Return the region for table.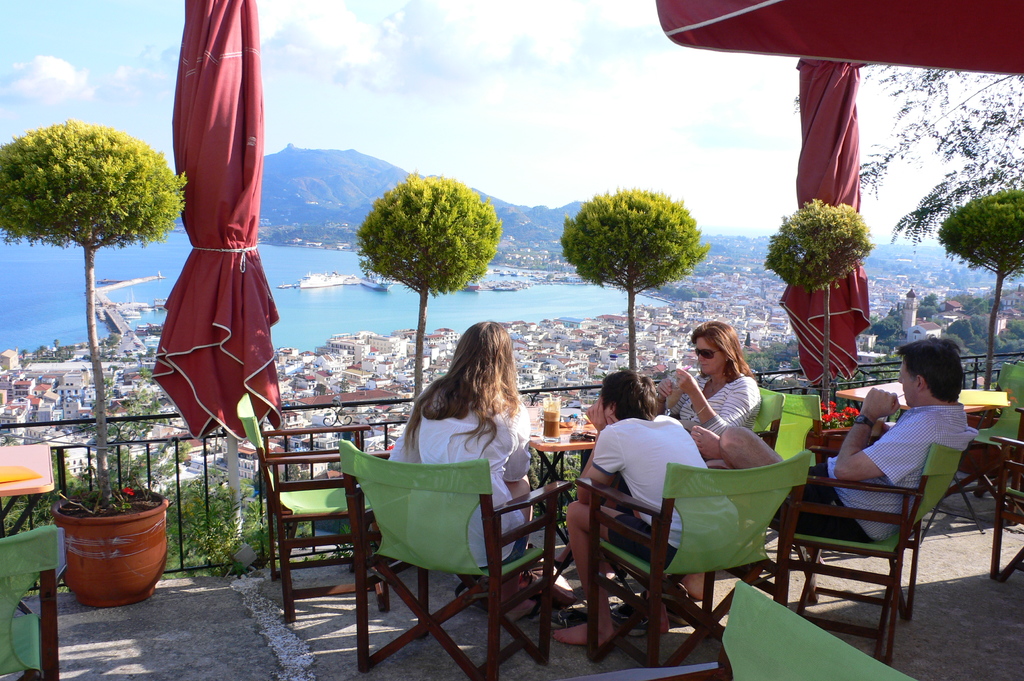
519/399/596/453.
